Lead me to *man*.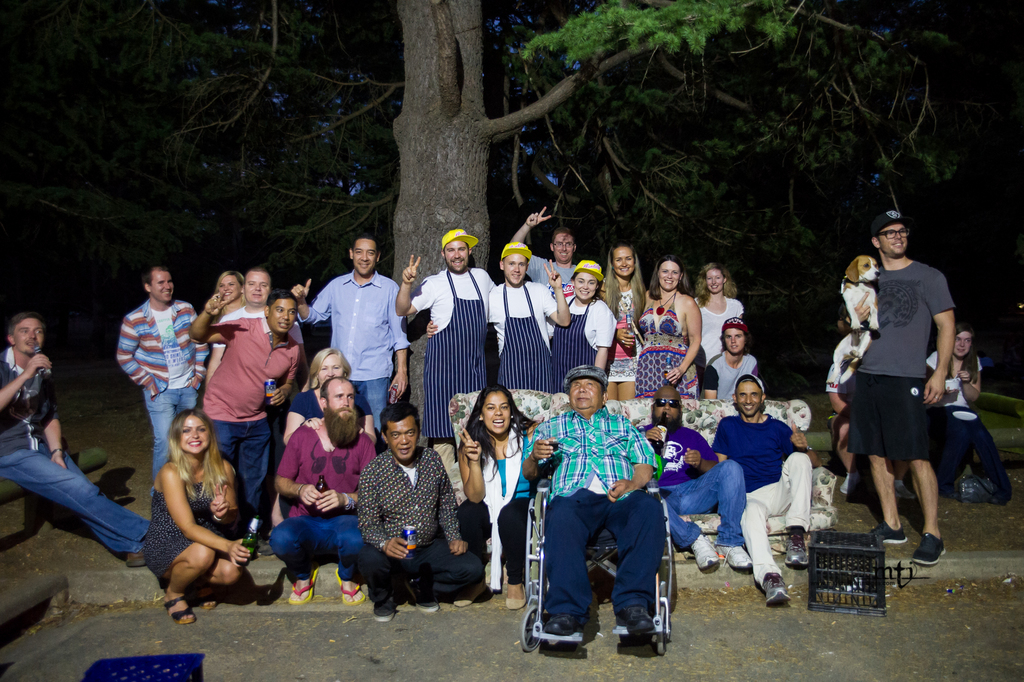
Lead to (835, 218, 972, 573).
